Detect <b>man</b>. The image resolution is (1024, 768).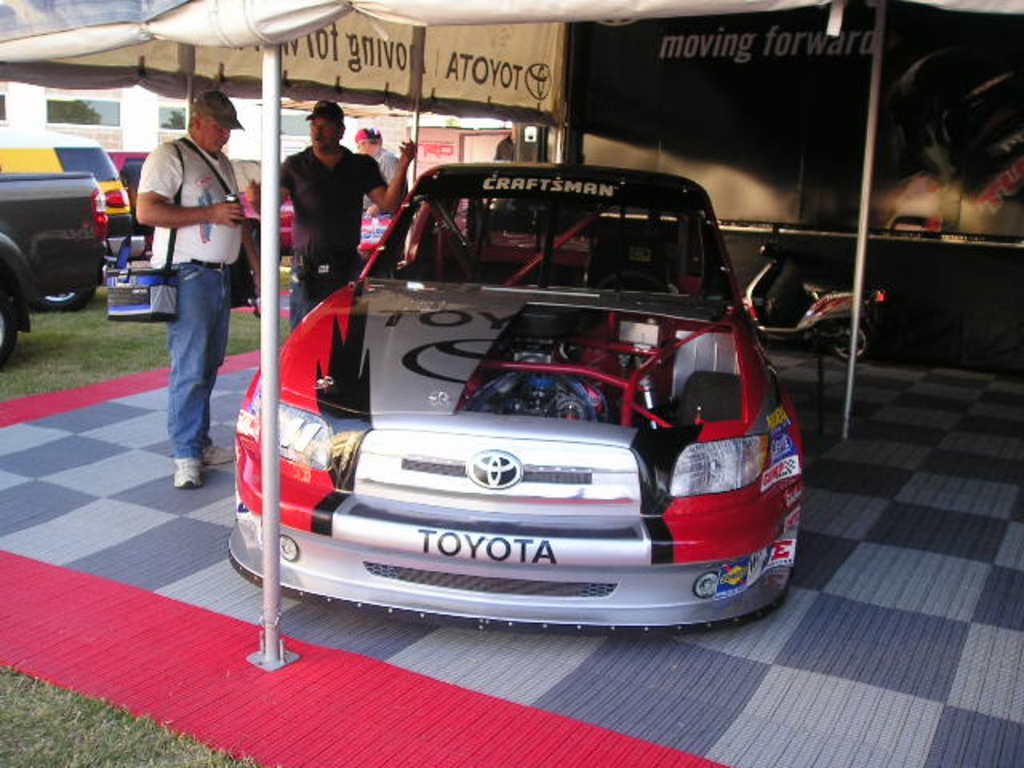
bbox(354, 118, 410, 211).
